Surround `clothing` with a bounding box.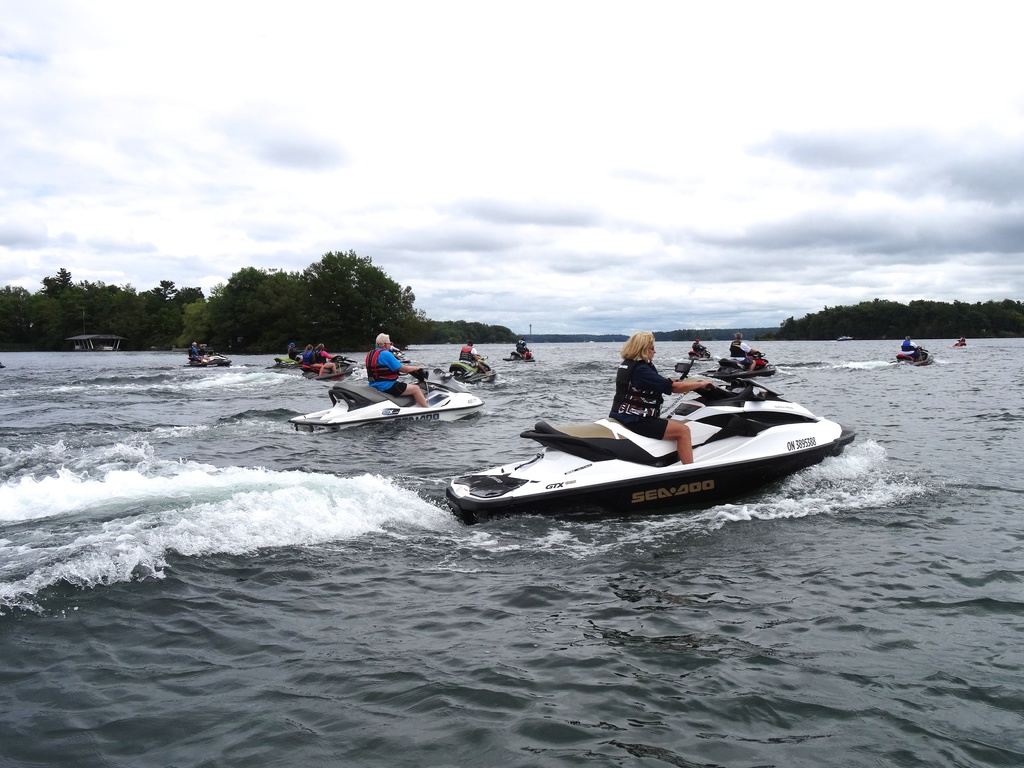
bbox(301, 352, 315, 371).
